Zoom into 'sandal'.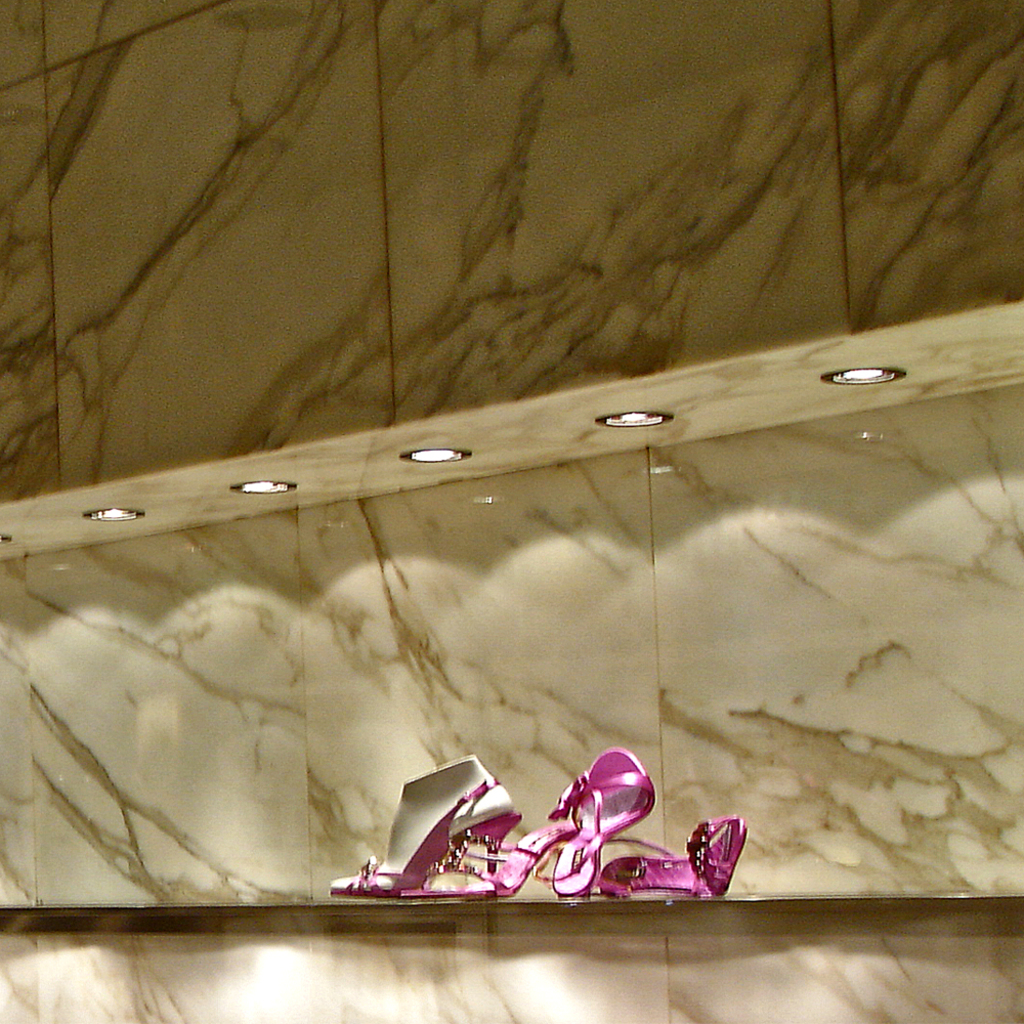
Zoom target: bbox=[589, 815, 752, 897].
